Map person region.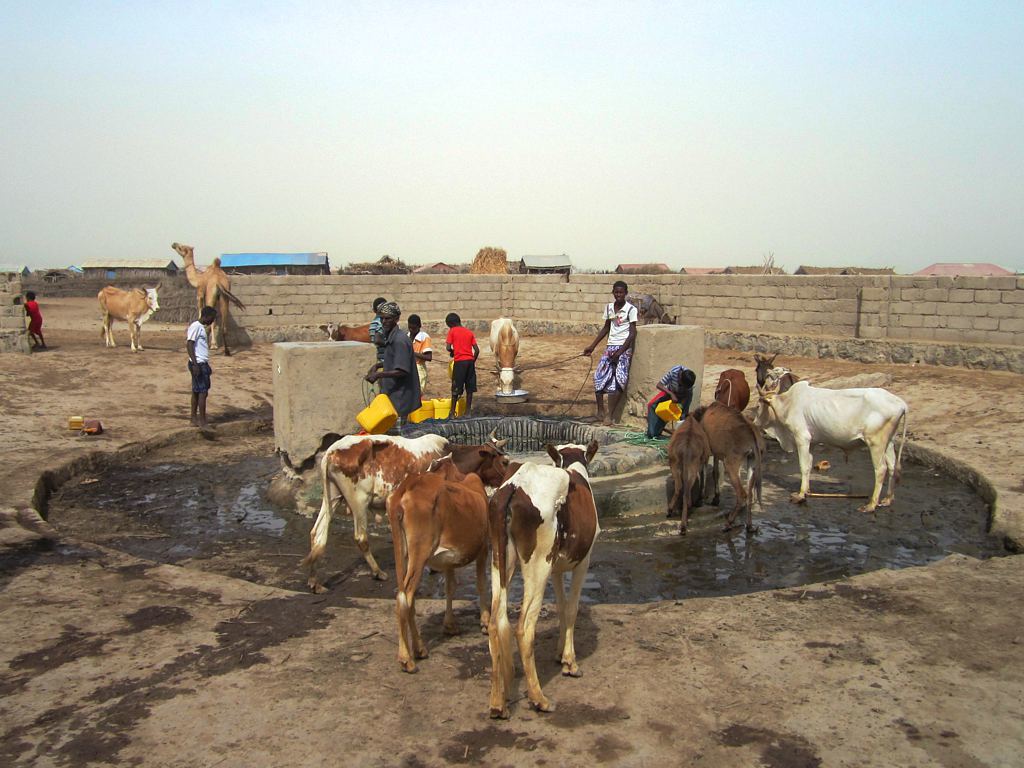
Mapped to <region>439, 314, 488, 422</region>.
